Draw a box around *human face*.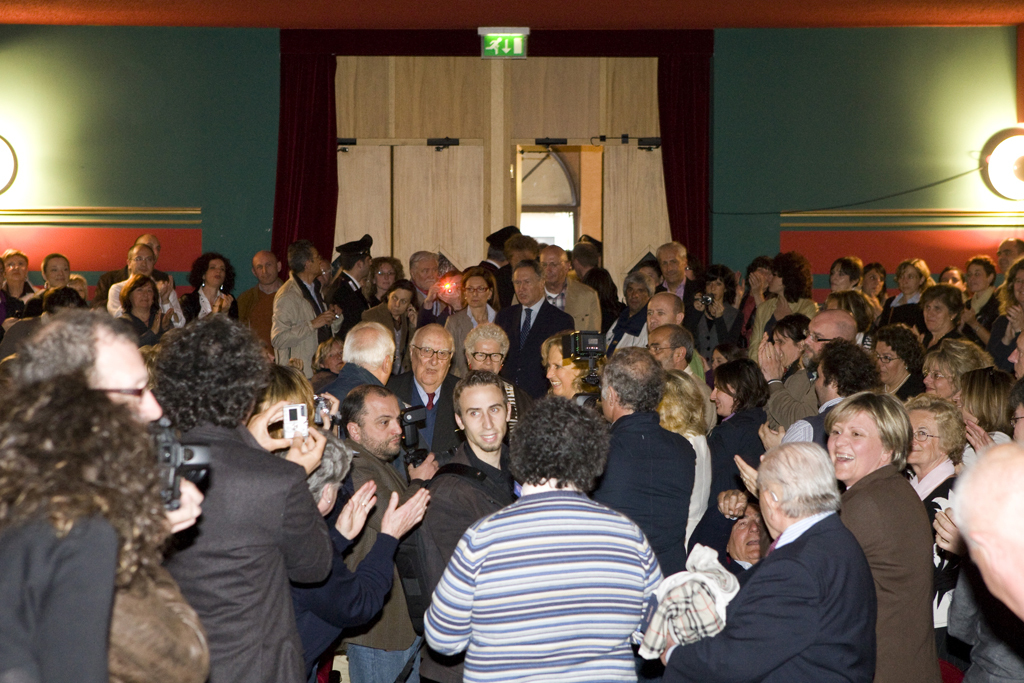
[left=254, top=256, right=279, bottom=283].
